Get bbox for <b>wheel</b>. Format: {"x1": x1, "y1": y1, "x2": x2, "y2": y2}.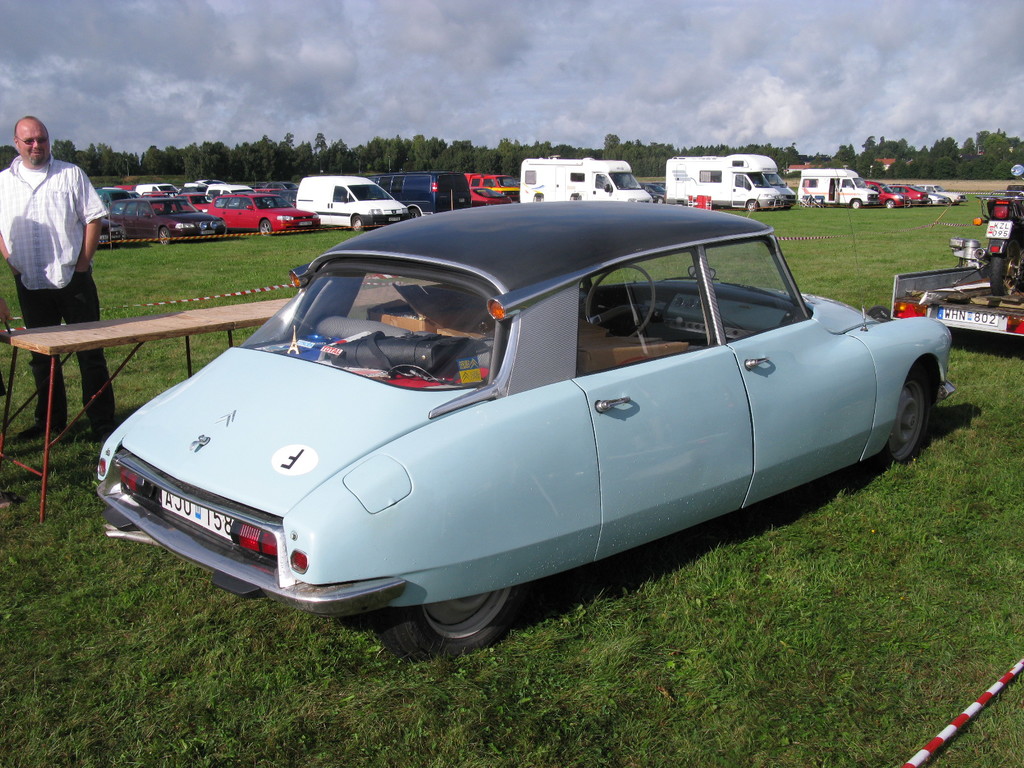
{"x1": 257, "y1": 216, "x2": 272, "y2": 232}.
